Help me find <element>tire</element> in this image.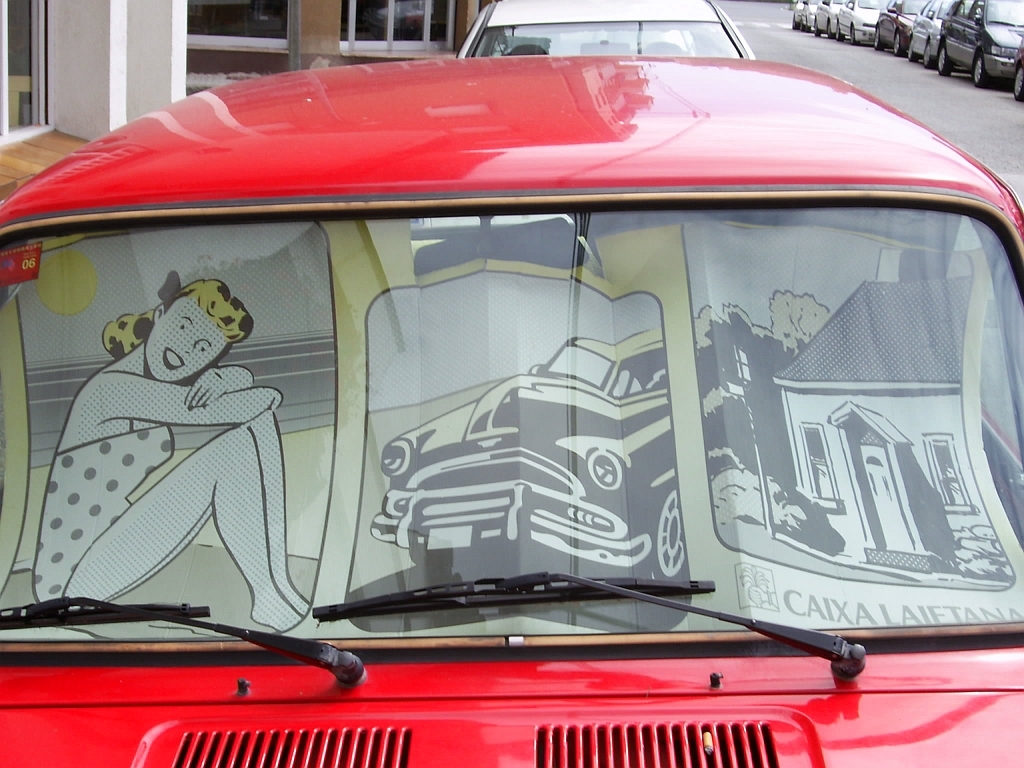
Found it: [x1=887, y1=31, x2=901, y2=56].
